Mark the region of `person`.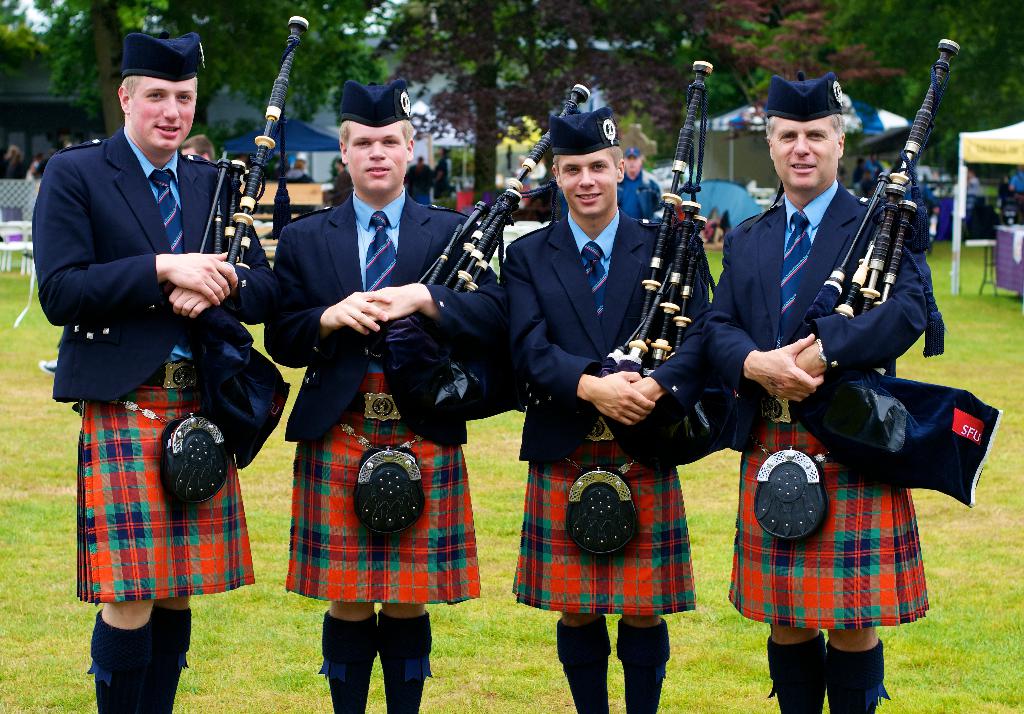
Region: BBox(711, 60, 947, 713).
